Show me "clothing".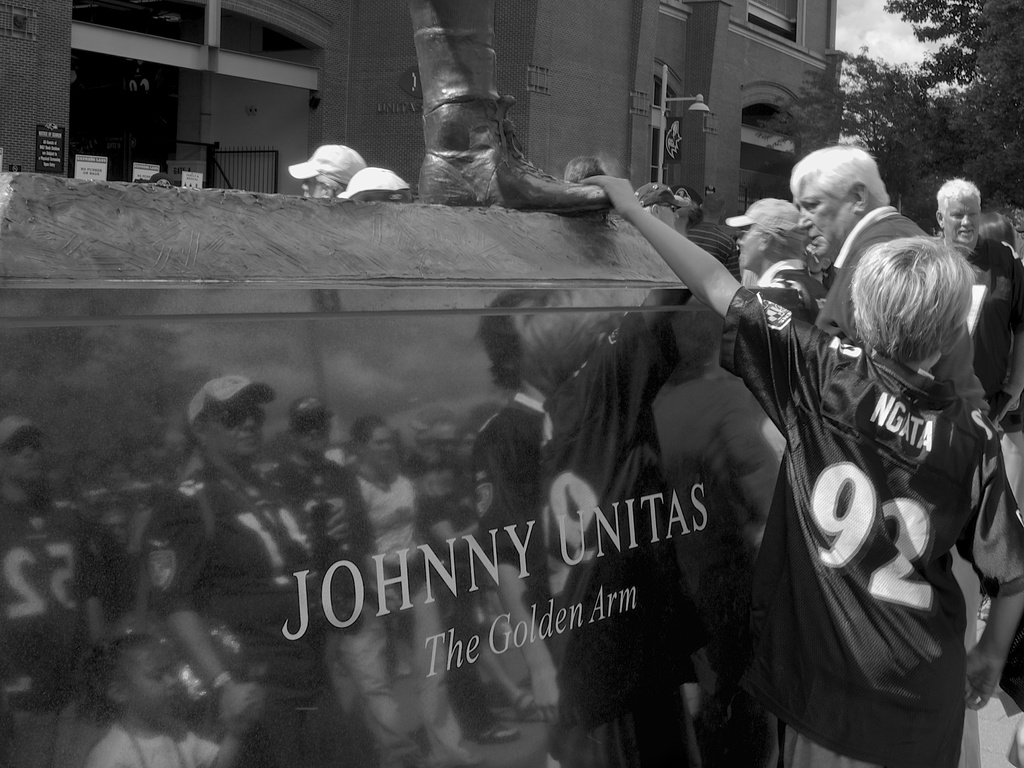
"clothing" is here: BBox(926, 236, 1021, 433).
